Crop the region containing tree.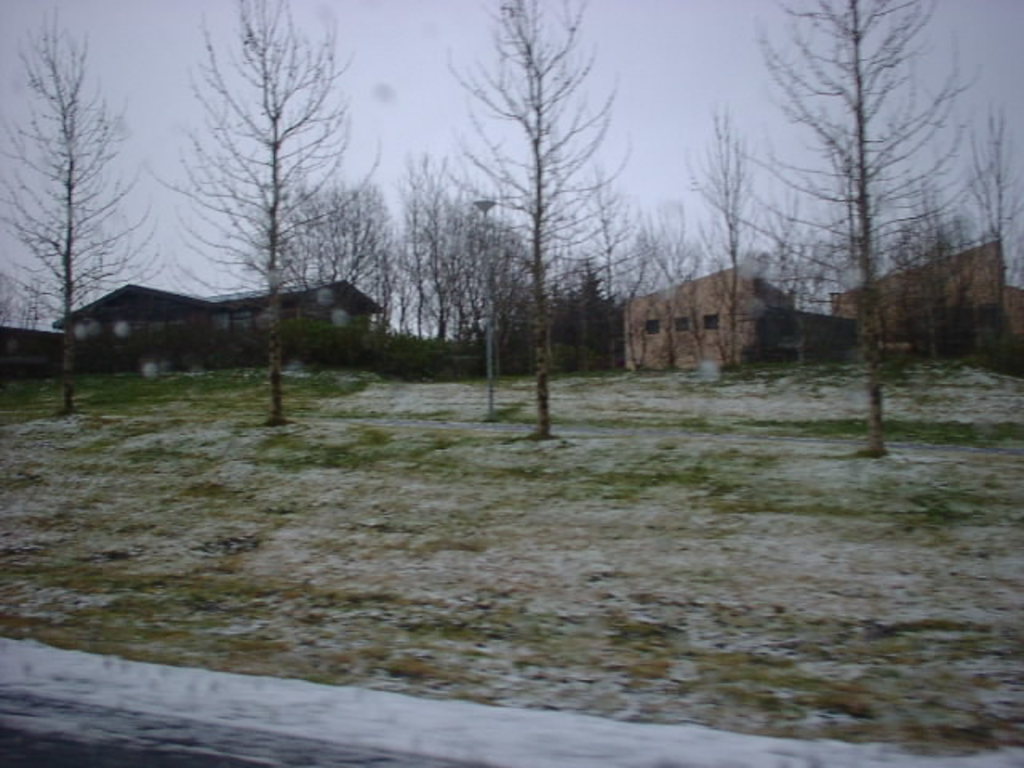
Crop region: l=0, t=0, r=166, b=422.
